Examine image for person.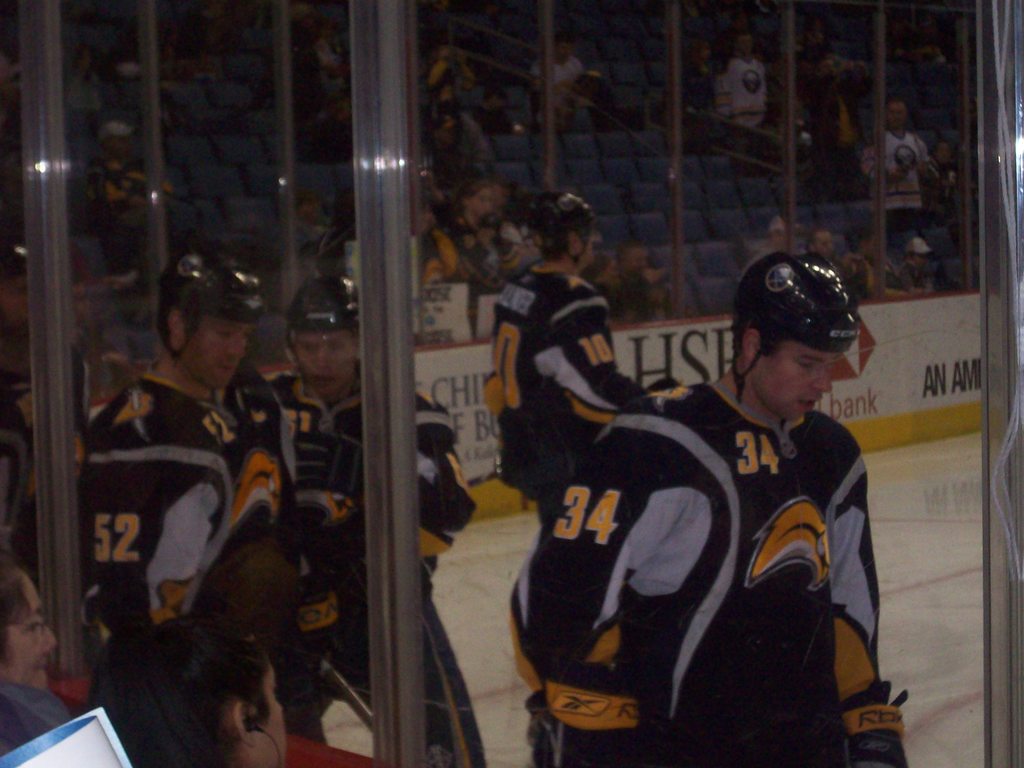
Examination result: bbox(0, 556, 71, 760).
